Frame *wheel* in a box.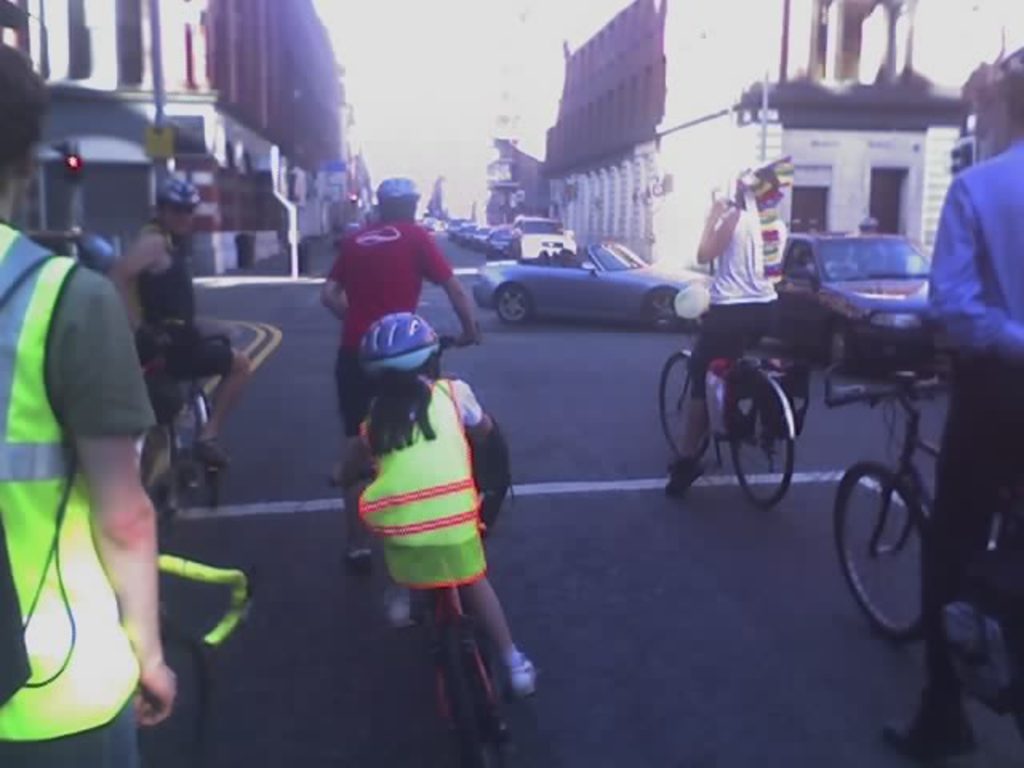
box(832, 459, 947, 640).
